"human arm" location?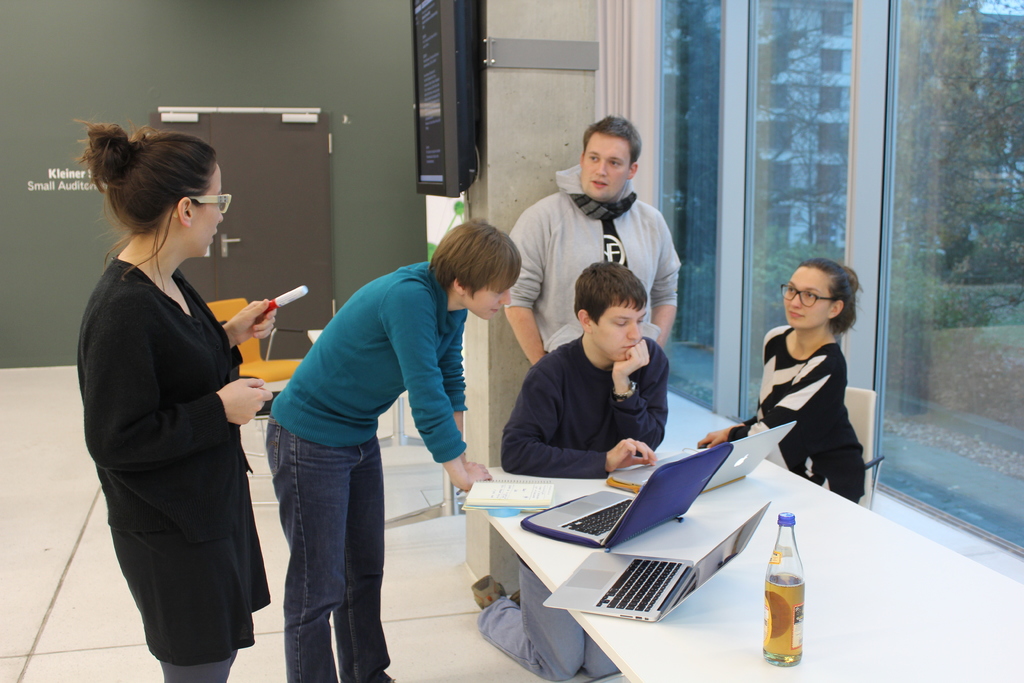
pyautogui.locateOnScreen(694, 354, 842, 446)
